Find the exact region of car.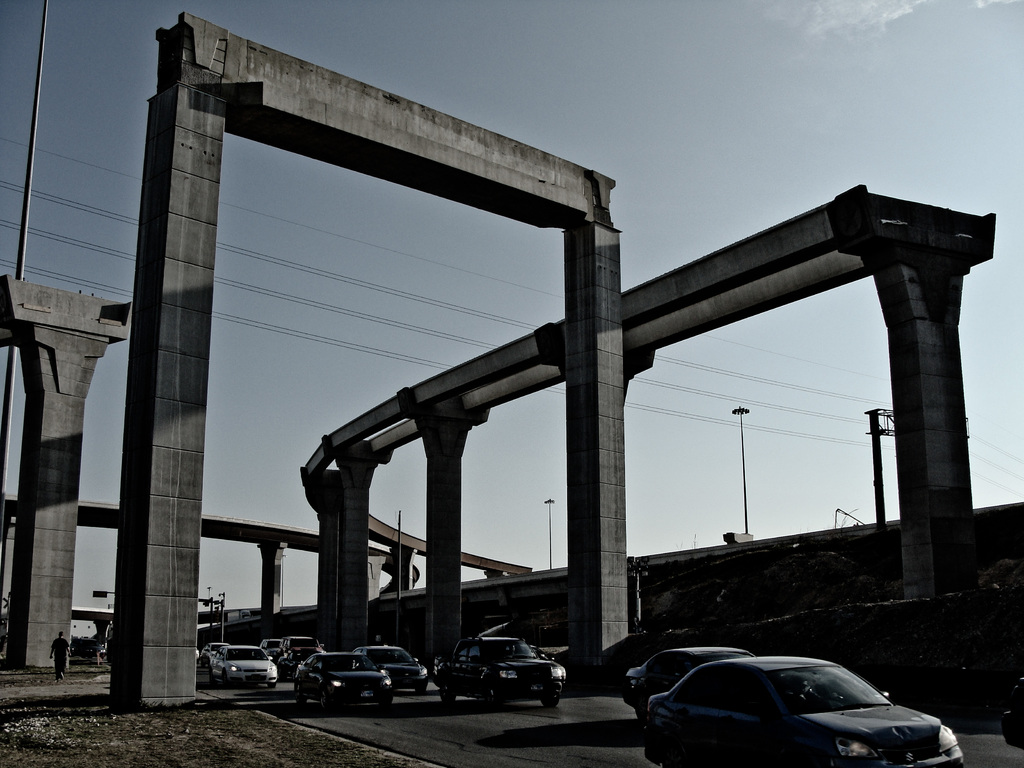
Exact region: {"left": 199, "top": 641, "right": 230, "bottom": 674}.
